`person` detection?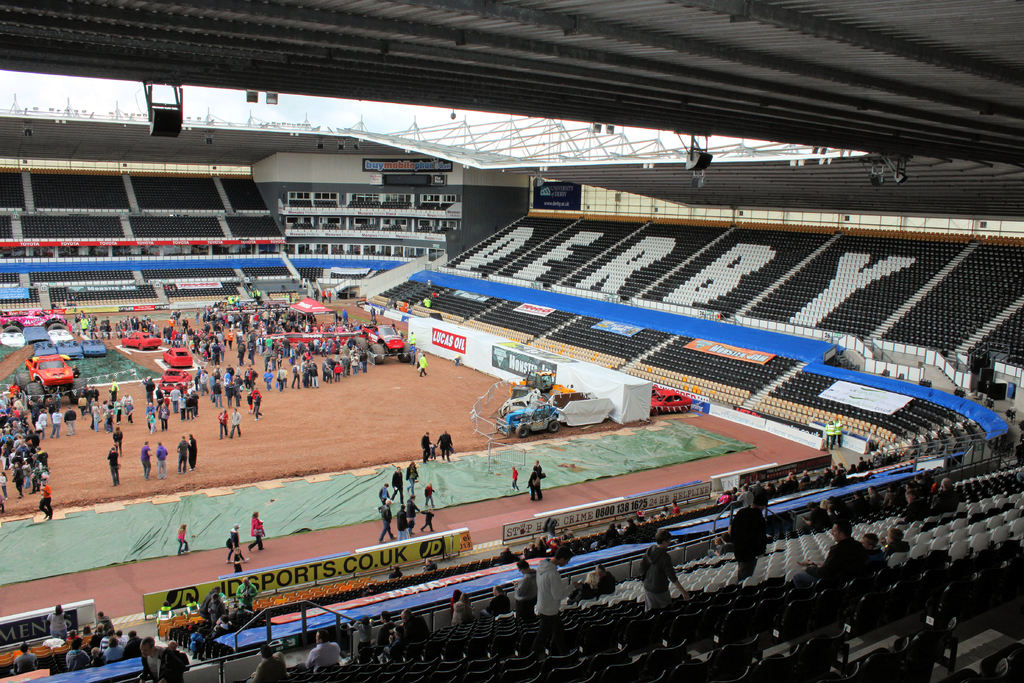
<bbox>112, 318, 157, 338</bbox>
